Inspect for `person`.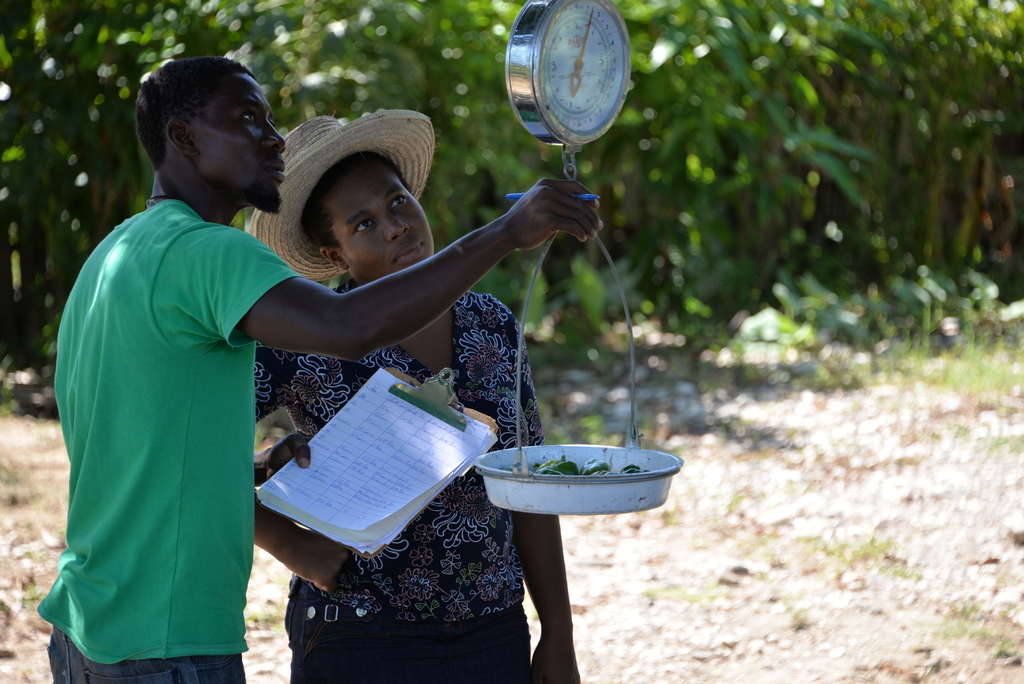
Inspection: (249, 111, 584, 683).
